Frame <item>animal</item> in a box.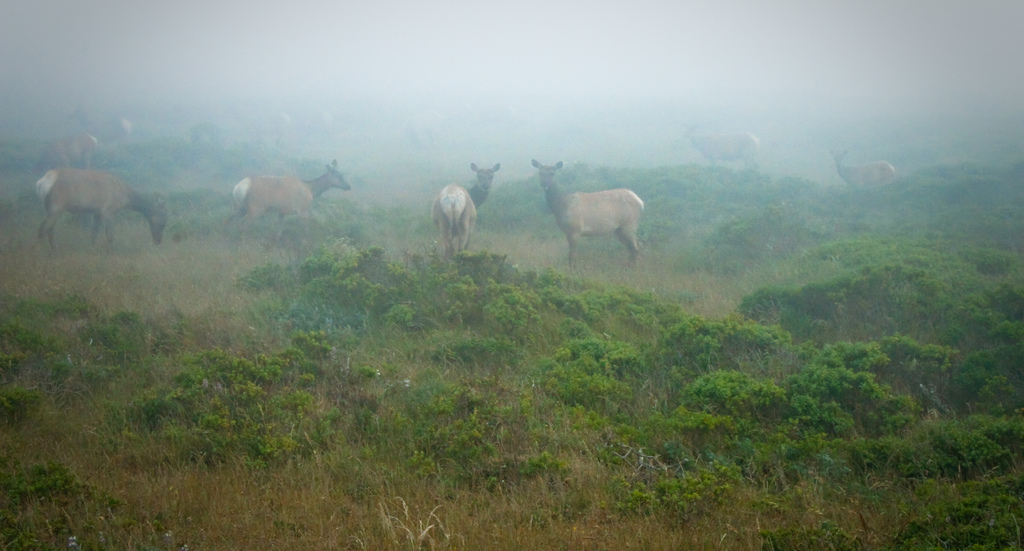
box(828, 142, 900, 192).
